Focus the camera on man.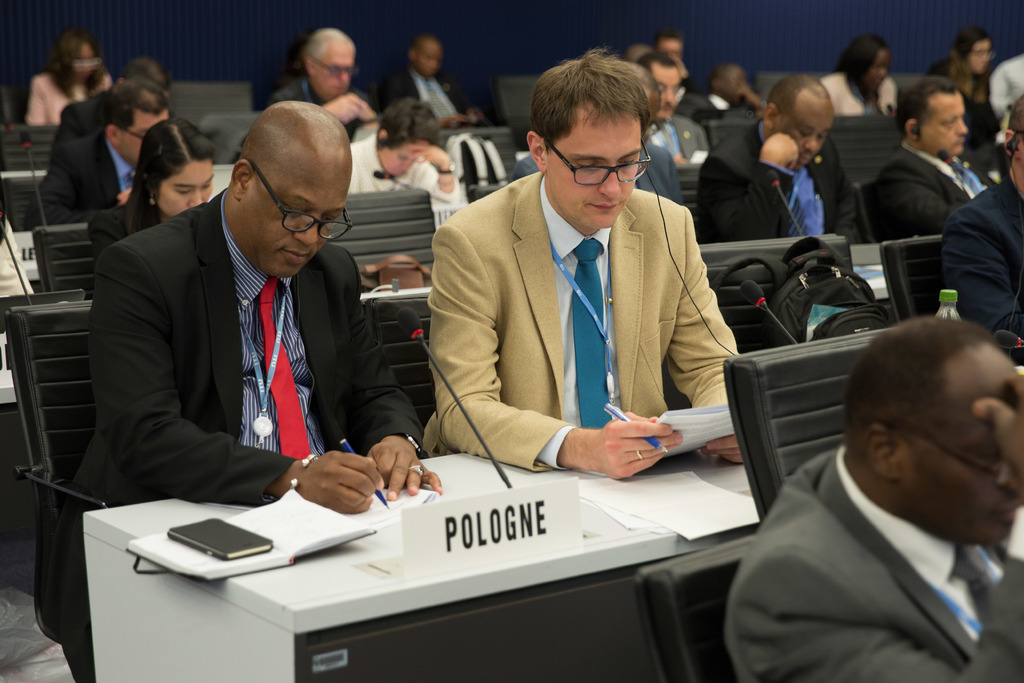
Focus region: (left=938, top=94, right=1023, bottom=367).
